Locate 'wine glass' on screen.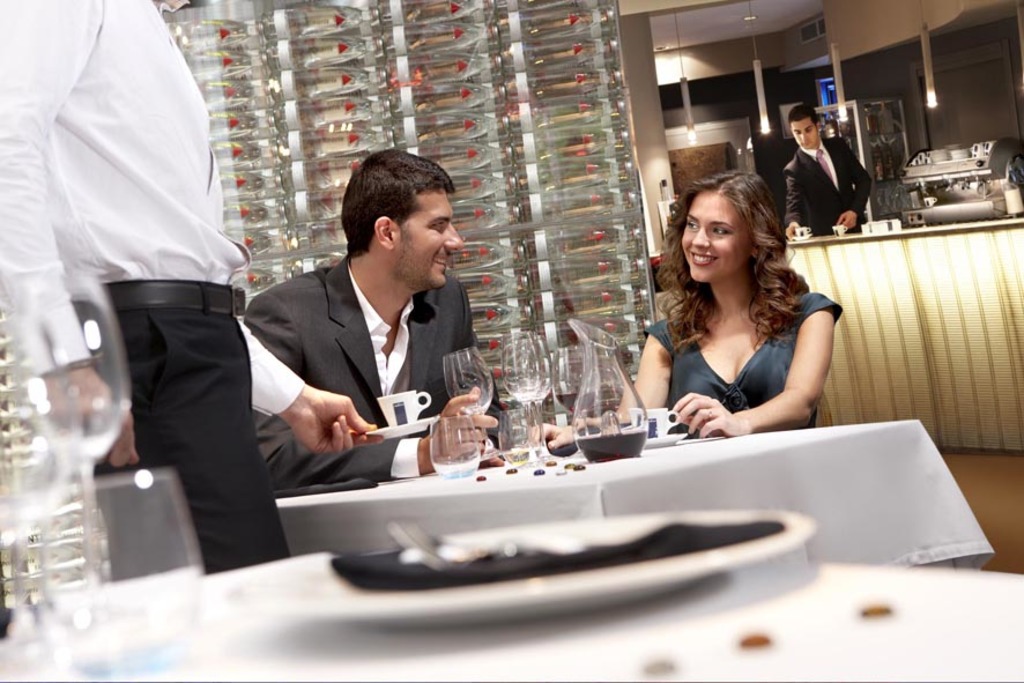
On screen at 436/346/494/468.
